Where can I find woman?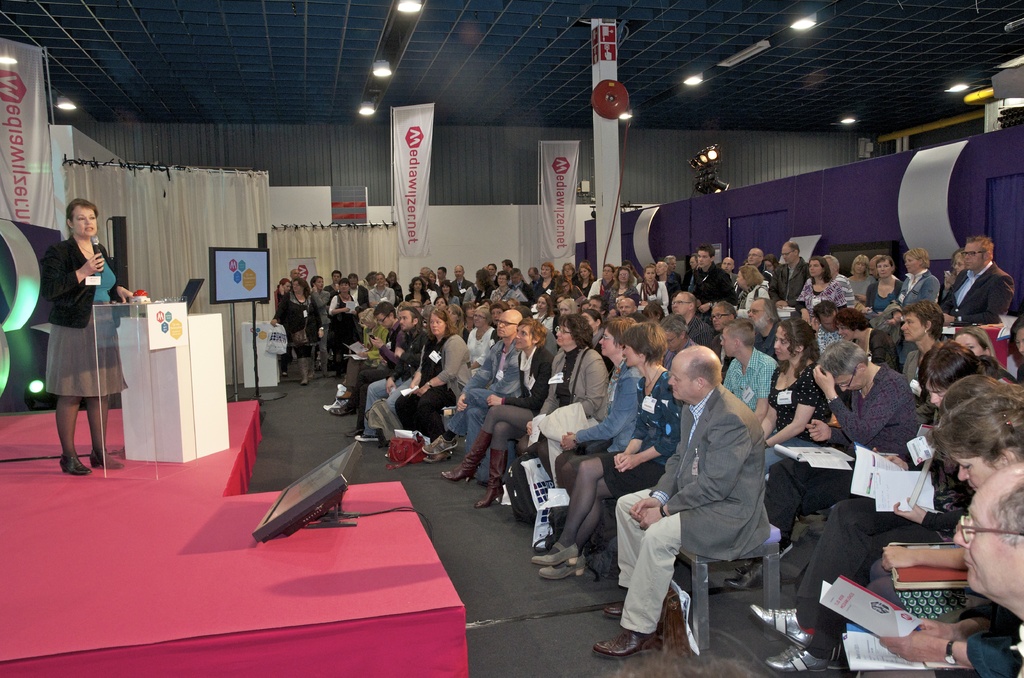
You can find it at box=[735, 264, 771, 321].
